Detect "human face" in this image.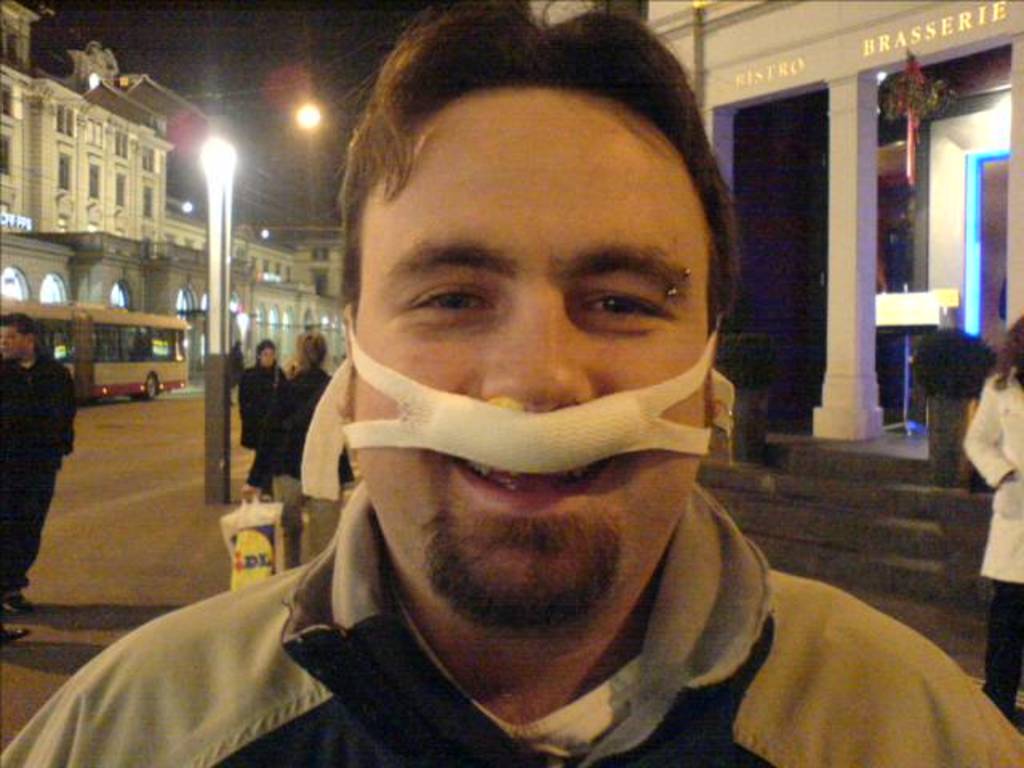
Detection: [left=350, top=88, right=712, bottom=638].
